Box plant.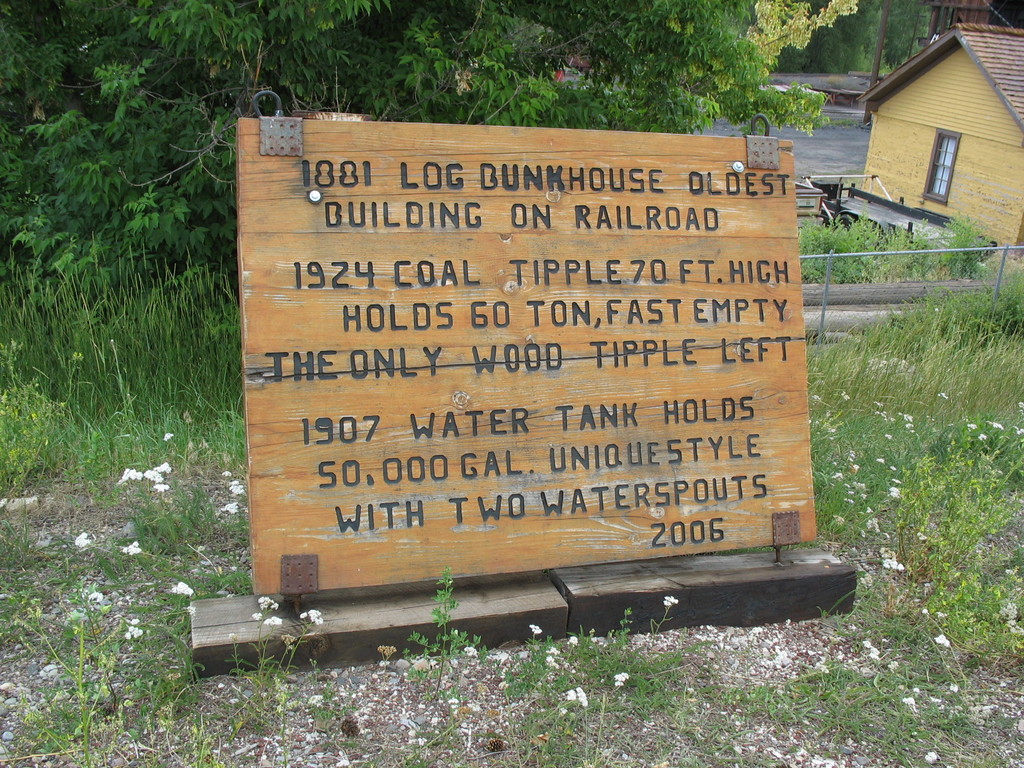
391:569:488:728.
